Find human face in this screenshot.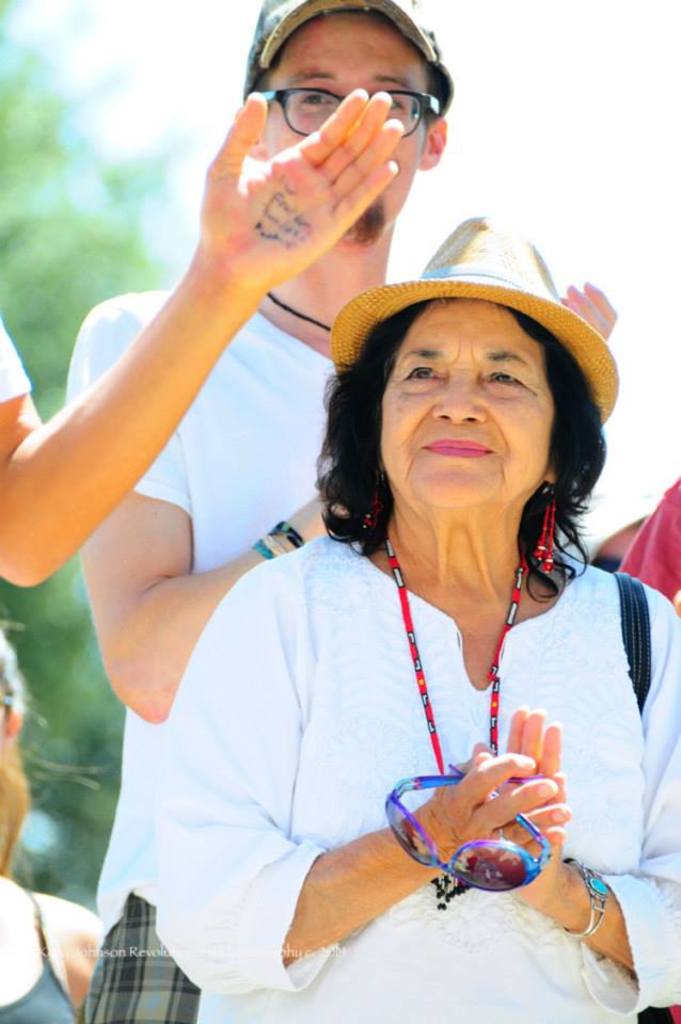
The bounding box for human face is crop(379, 302, 553, 507).
